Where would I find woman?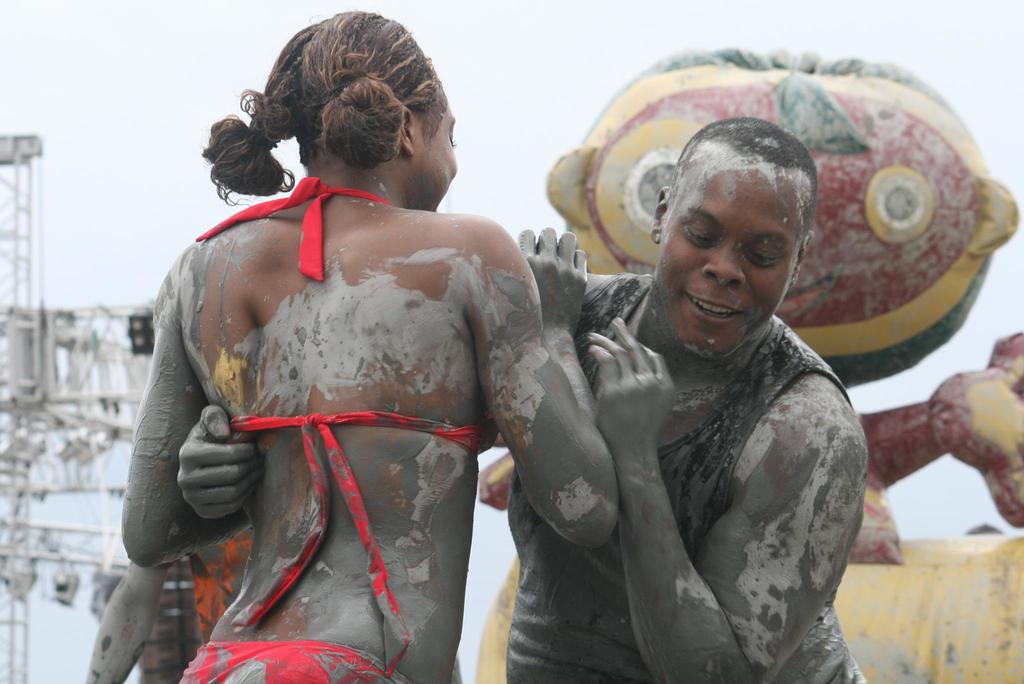
At (160, 58, 608, 683).
